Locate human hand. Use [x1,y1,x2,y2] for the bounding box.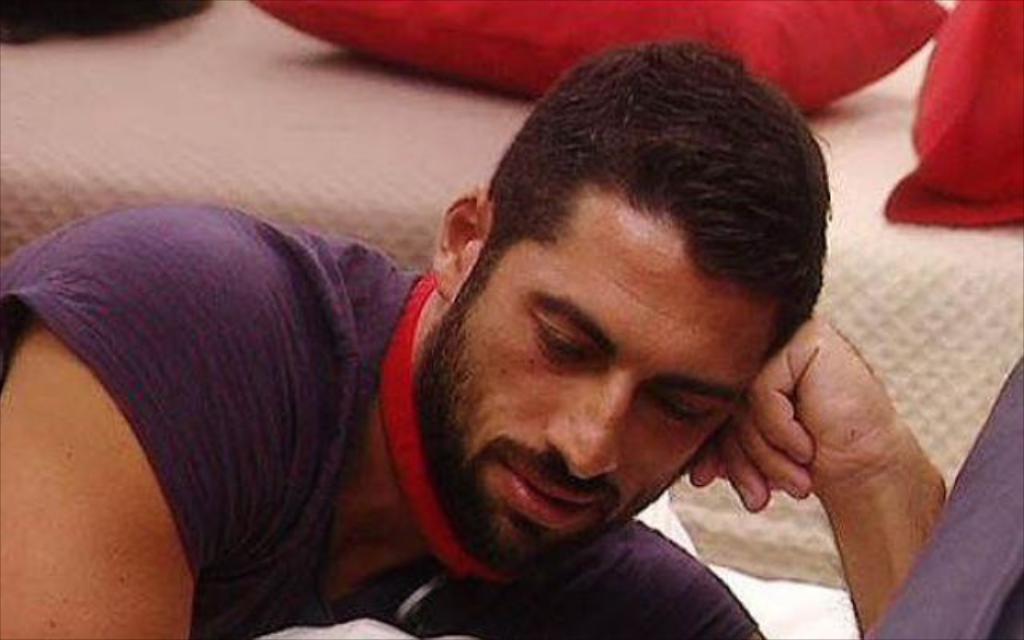
[688,306,914,518].
